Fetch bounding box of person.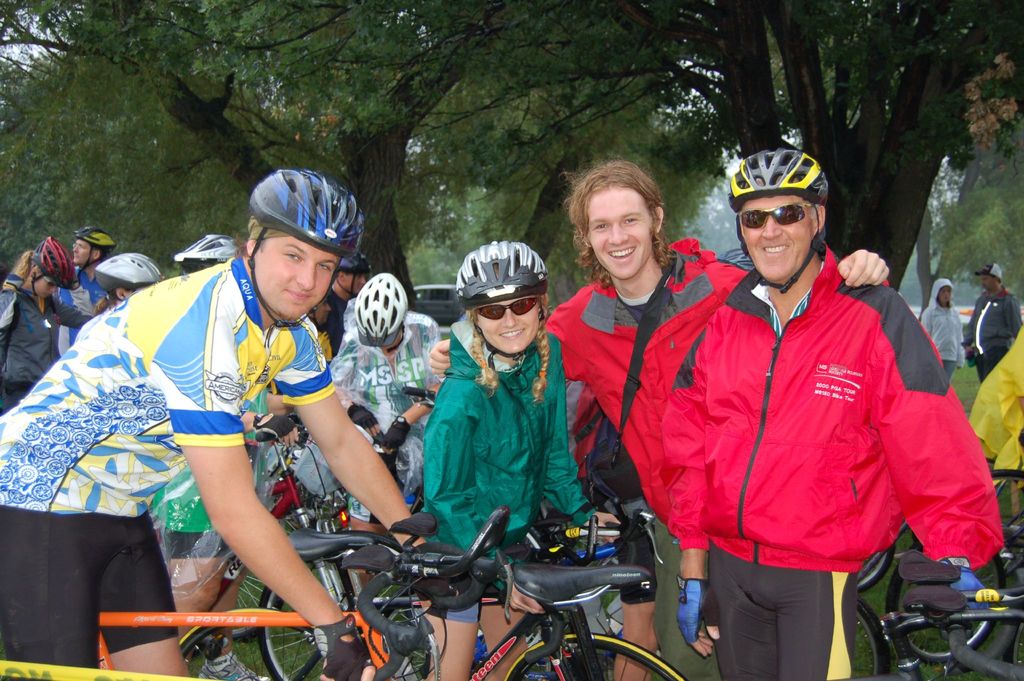
Bbox: bbox(920, 272, 968, 375).
